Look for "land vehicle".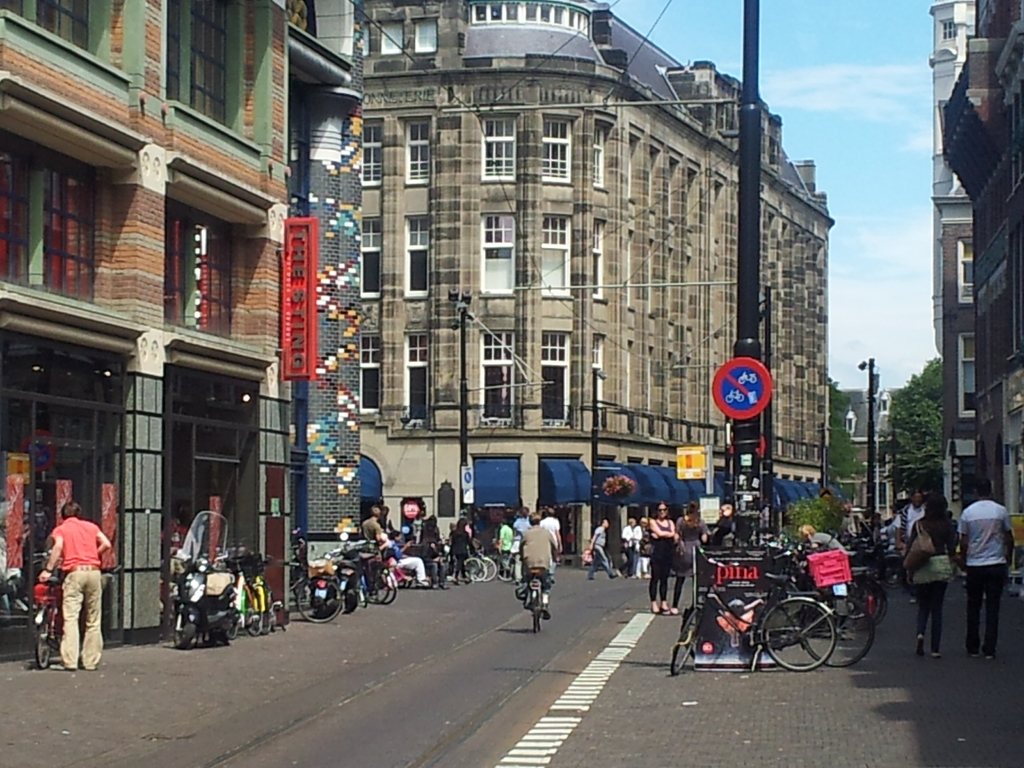
Found: 246, 564, 273, 634.
